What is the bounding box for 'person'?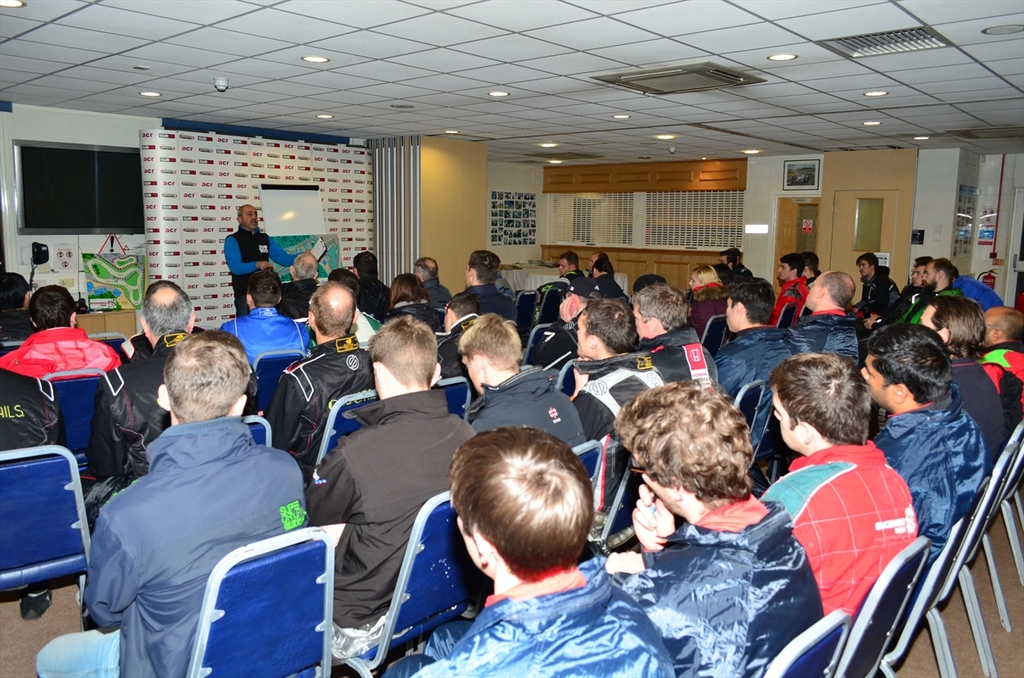
951 266 1003 312.
